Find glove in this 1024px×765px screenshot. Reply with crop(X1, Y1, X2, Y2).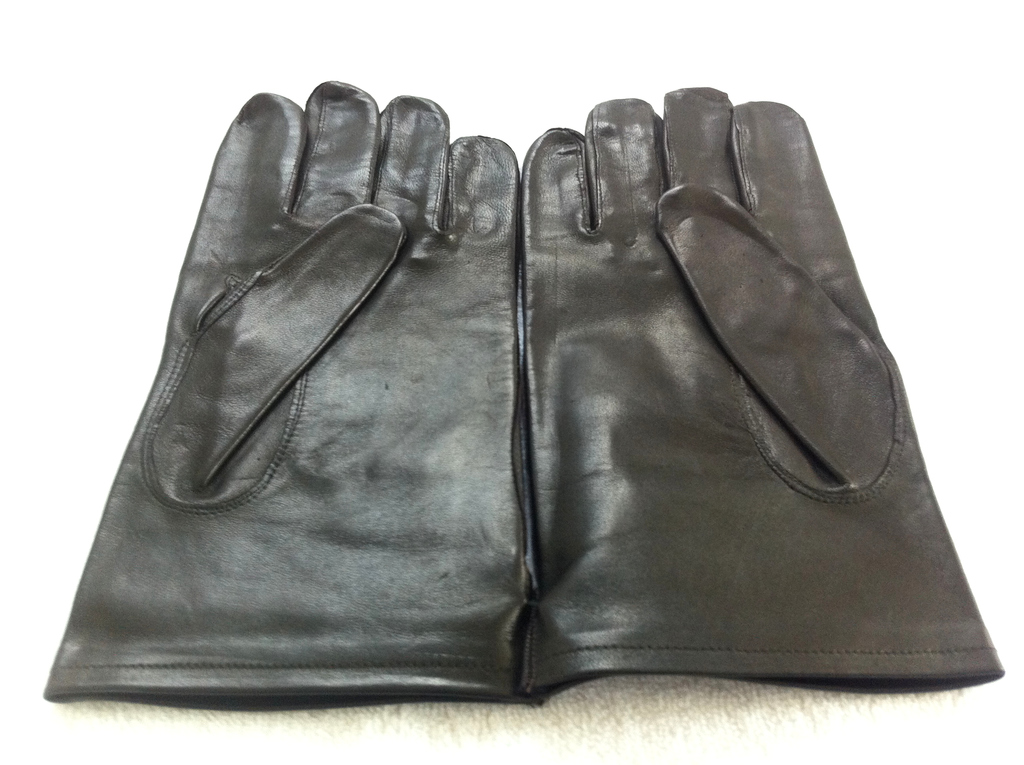
crop(520, 82, 1012, 699).
